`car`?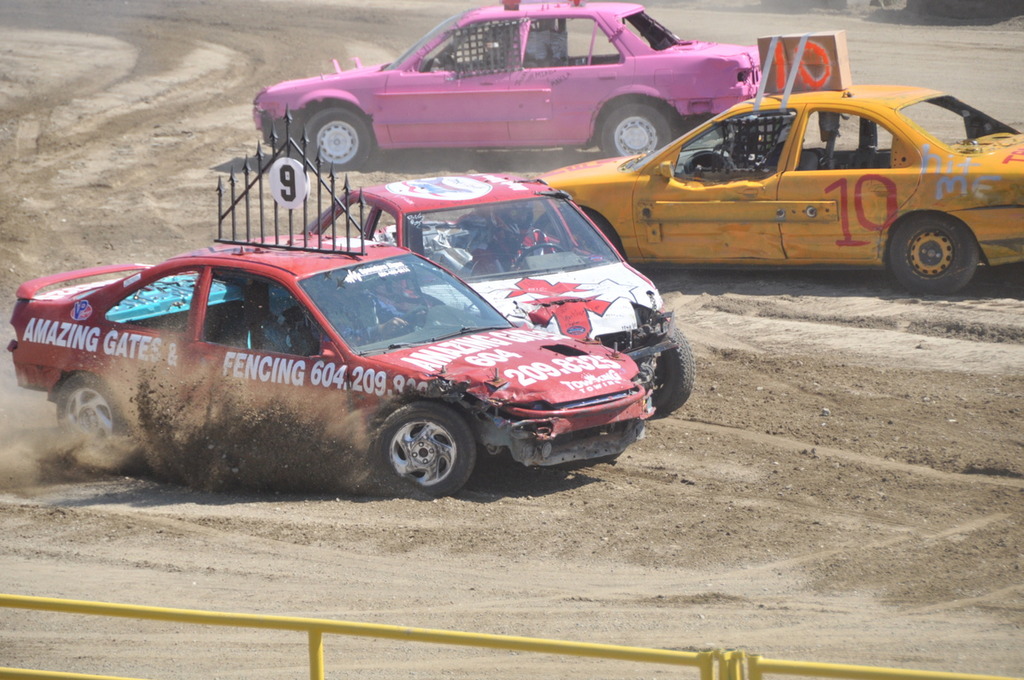
(left=539, top=80, right=1023, bottom=301)
